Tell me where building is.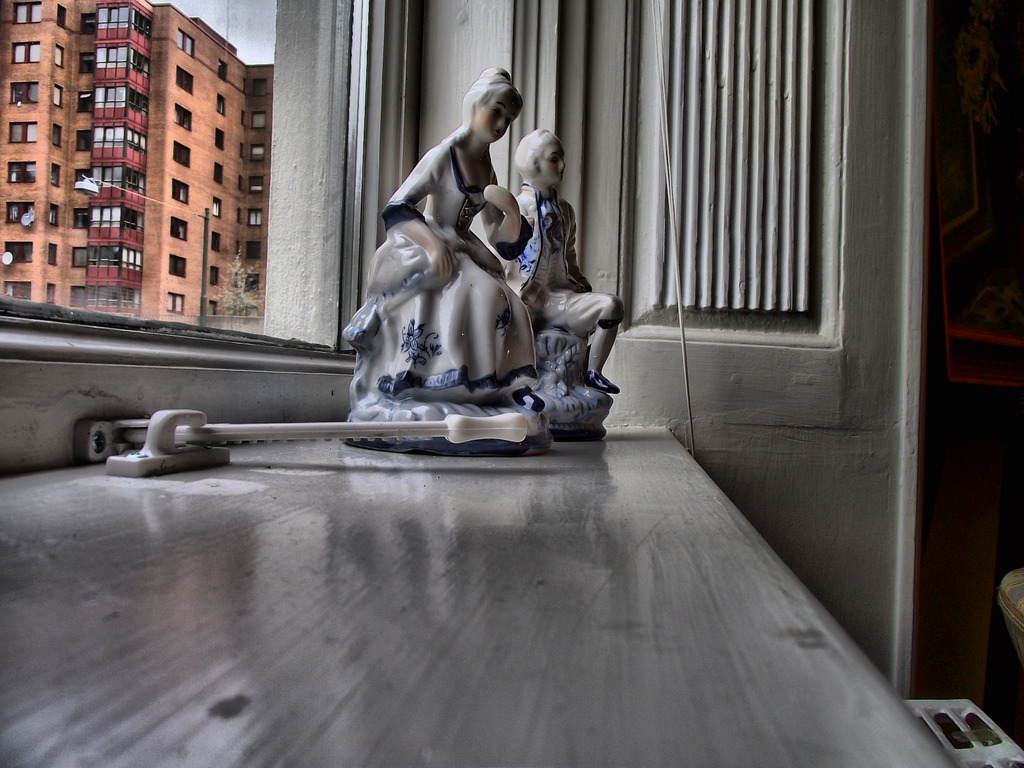
building is at pyautogui.locateOnScreen(0, 0, 275, 324).
